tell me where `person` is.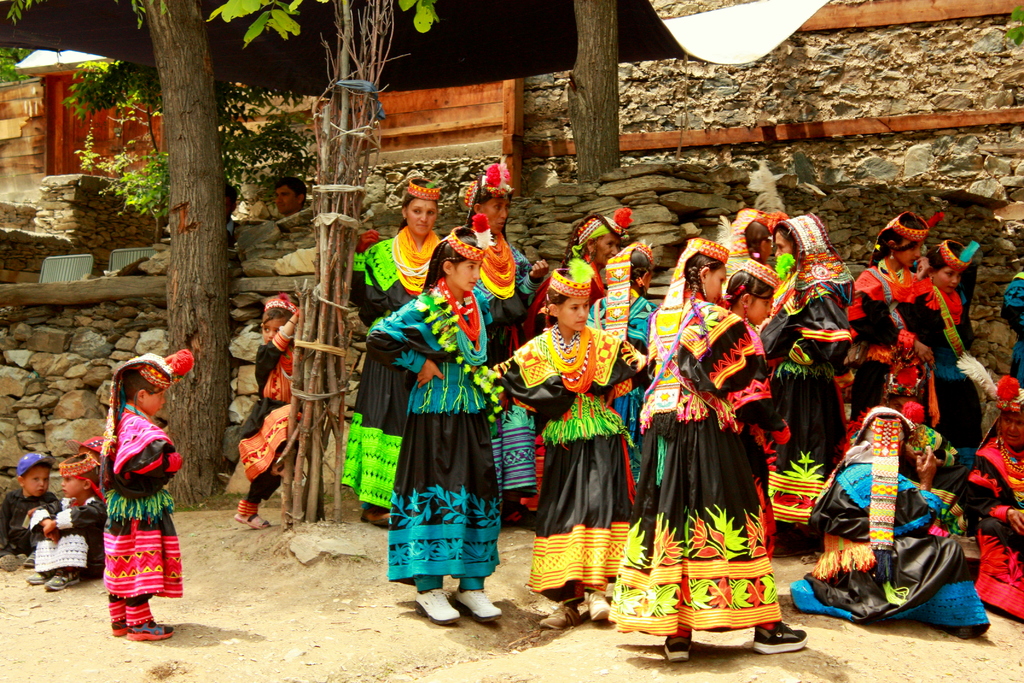
`person` is at [left=35, top=441, right=90, bottom=599].
